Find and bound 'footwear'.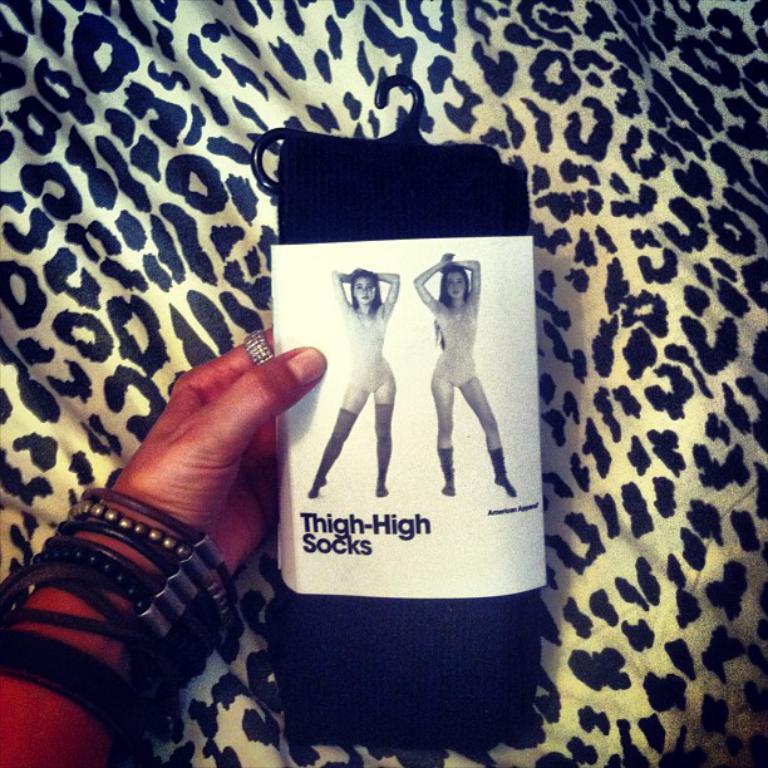
Bound: Rect(307, 437, 335, 503).
